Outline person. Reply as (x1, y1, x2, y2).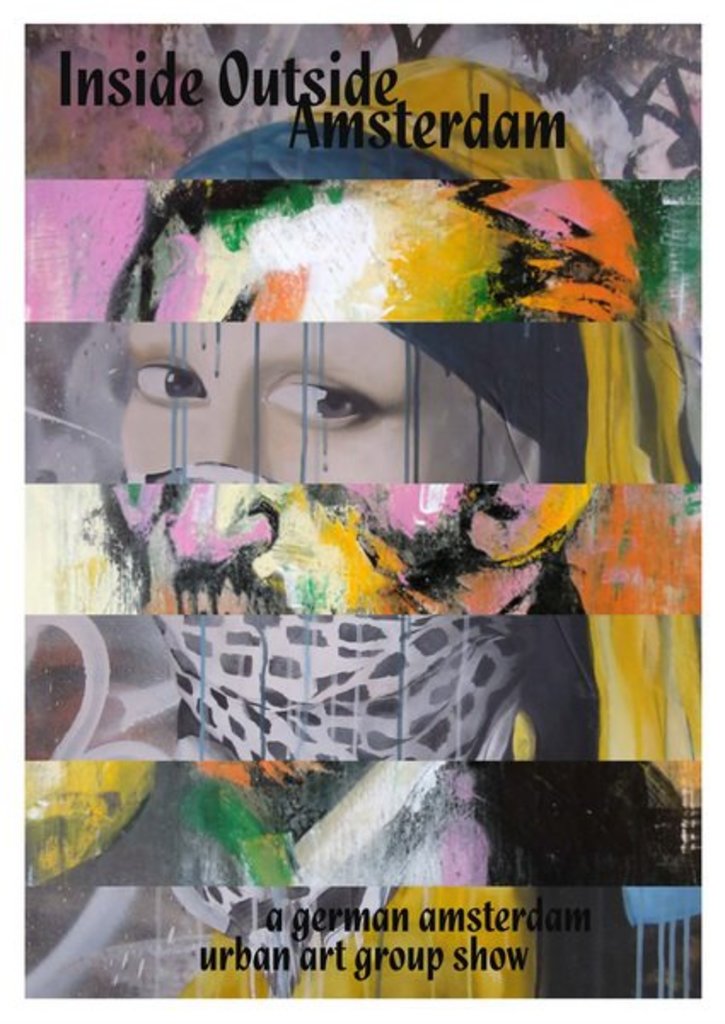
(3, 114, 723, 1017).
